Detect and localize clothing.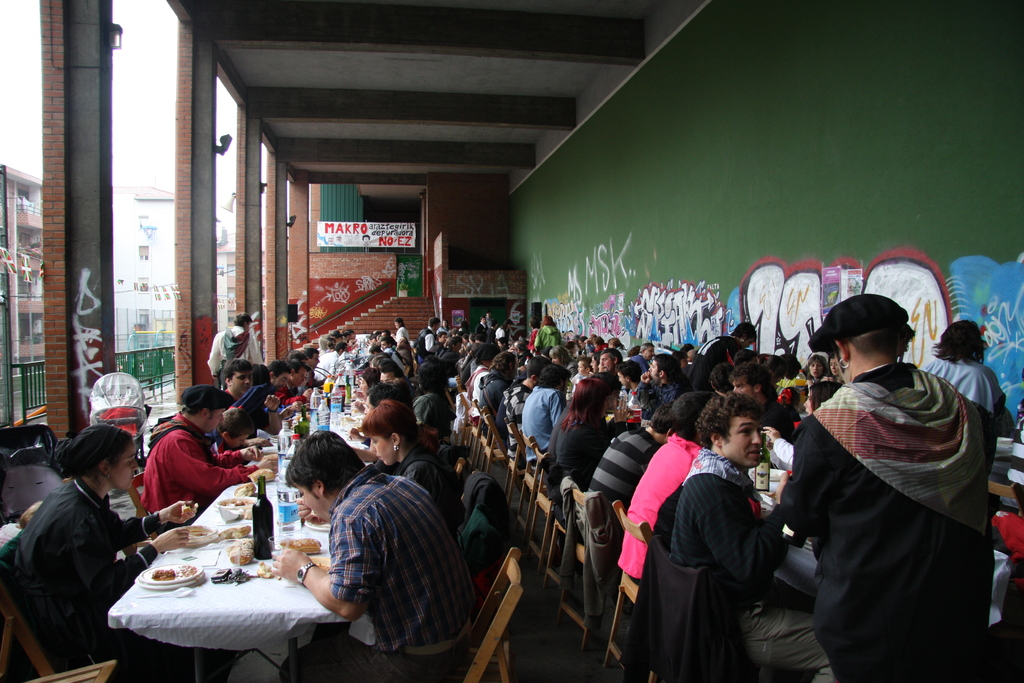
Localized at bbox=(441, 445, 476, 470).
